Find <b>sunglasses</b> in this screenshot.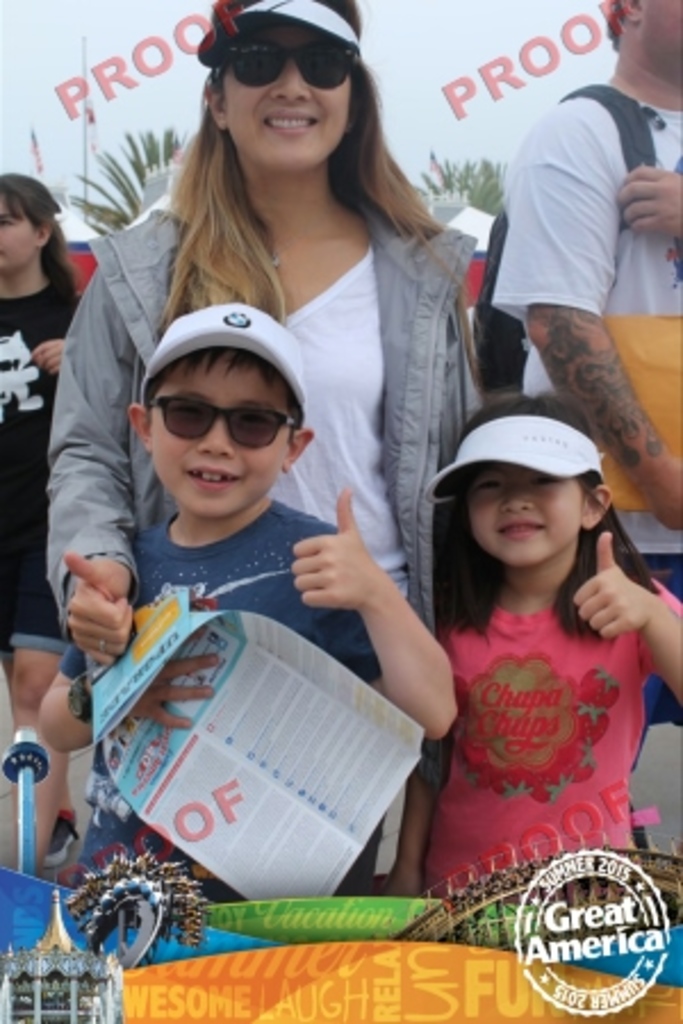
The bounding box for <b>sunglasses</b> is x1=150 y1=394 x2=296 y2=453.
